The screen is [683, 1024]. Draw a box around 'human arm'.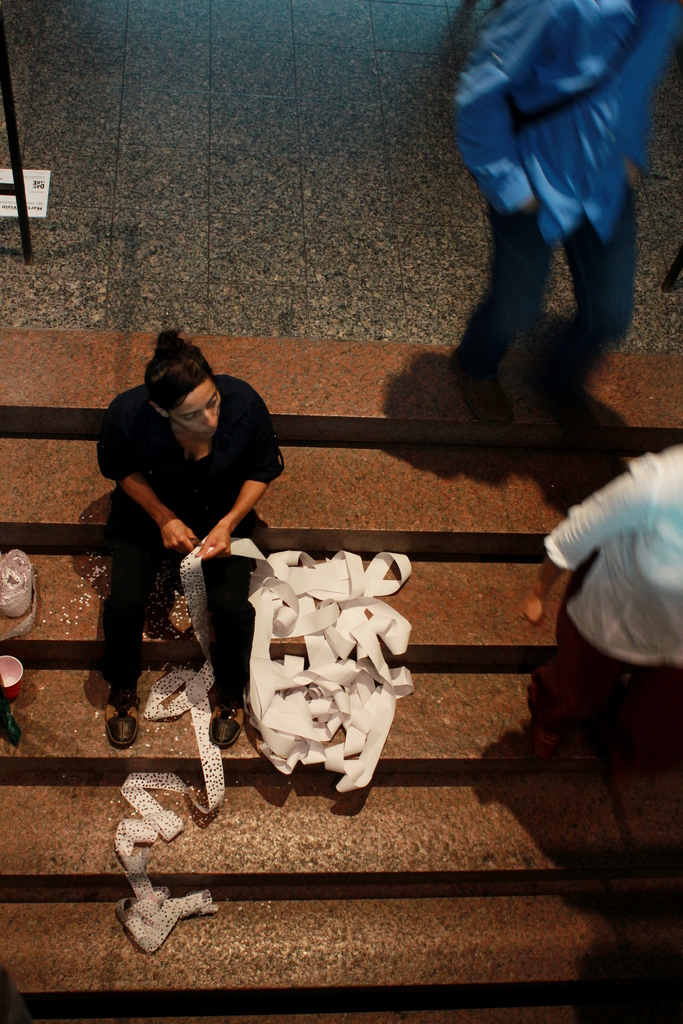
{"left": 449, "top": 0, "right": 567, "bottom": 219}.
